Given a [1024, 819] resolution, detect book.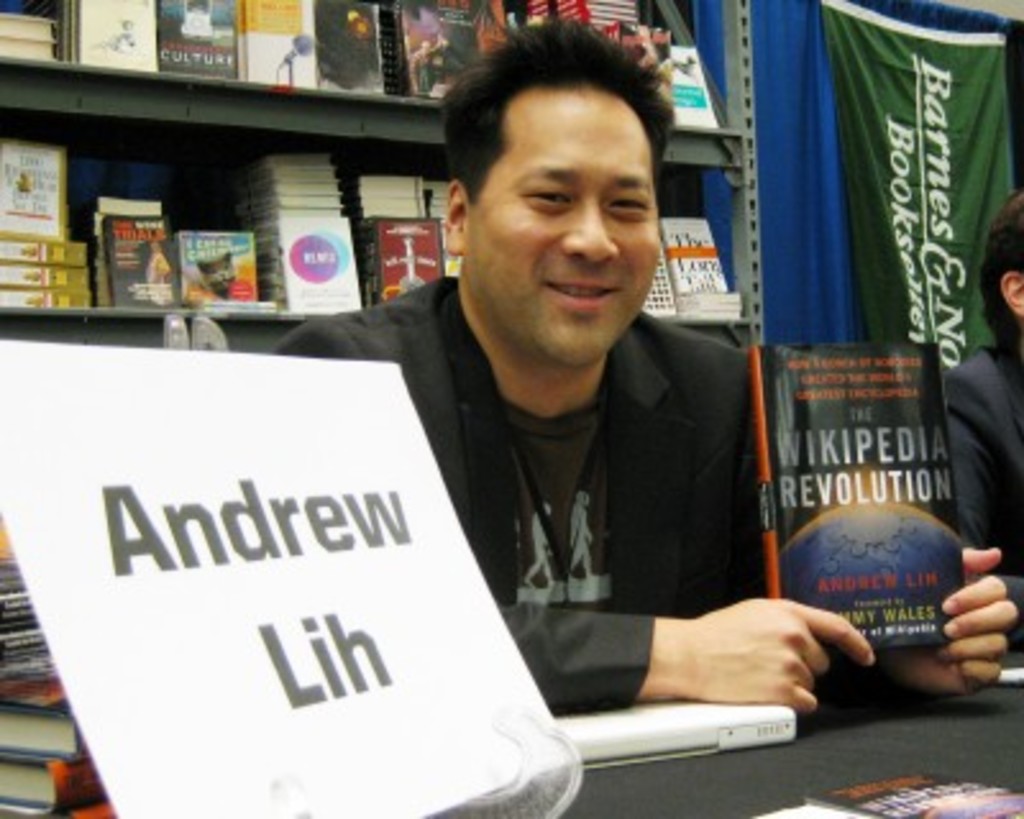
bbox(645, 235, 673, 315).
